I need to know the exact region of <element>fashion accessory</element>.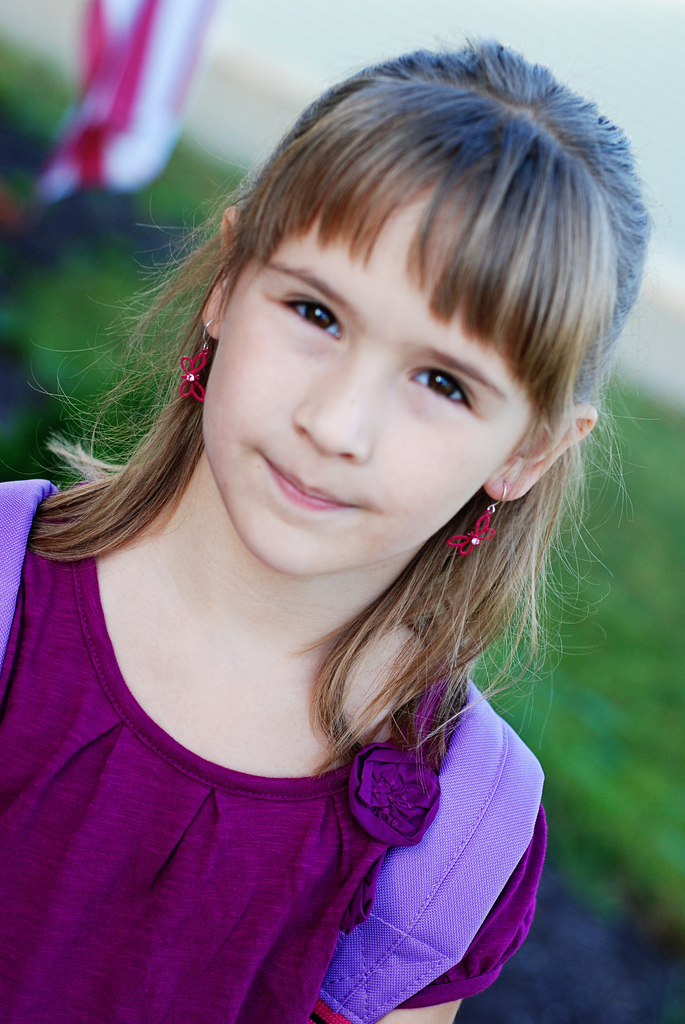
Region: [180, 323, 214, 402].
